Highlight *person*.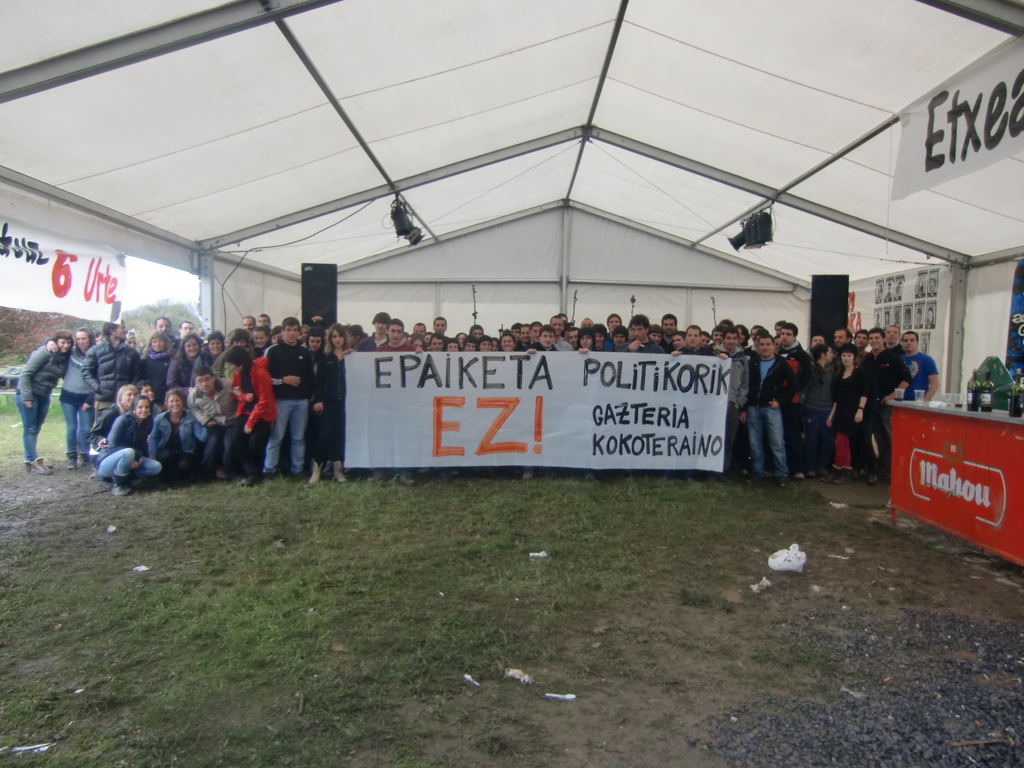
Highlighted region: x1=253 y1=328 x2=271 y2=358.
